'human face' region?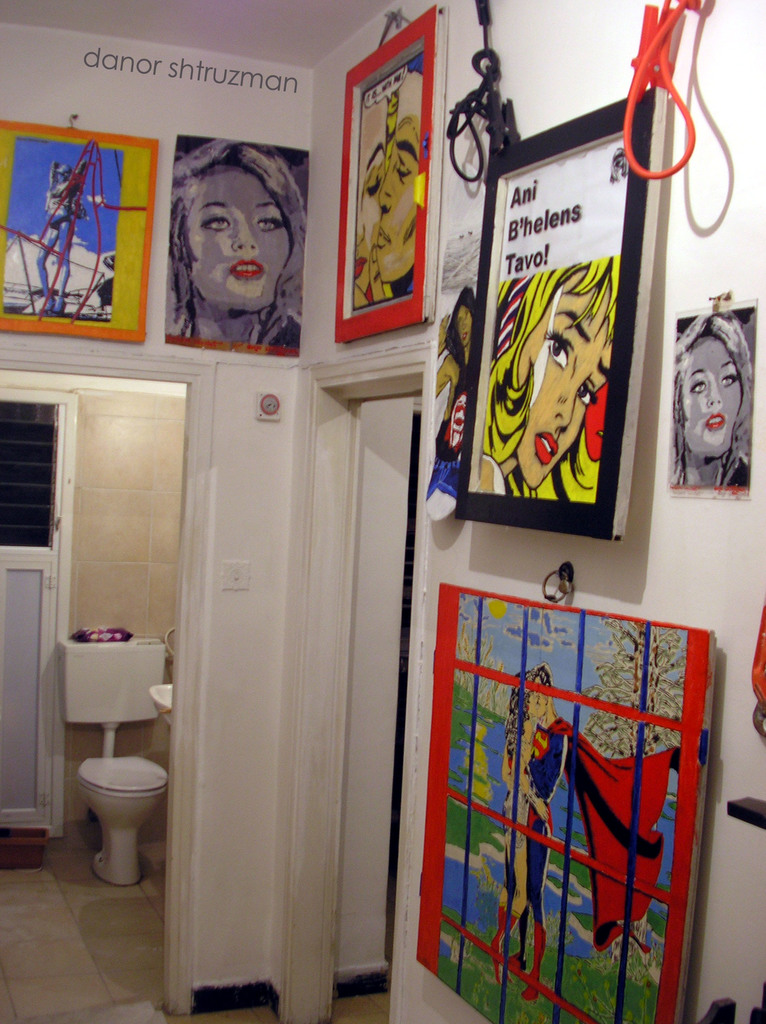
[374,120,423,279]
